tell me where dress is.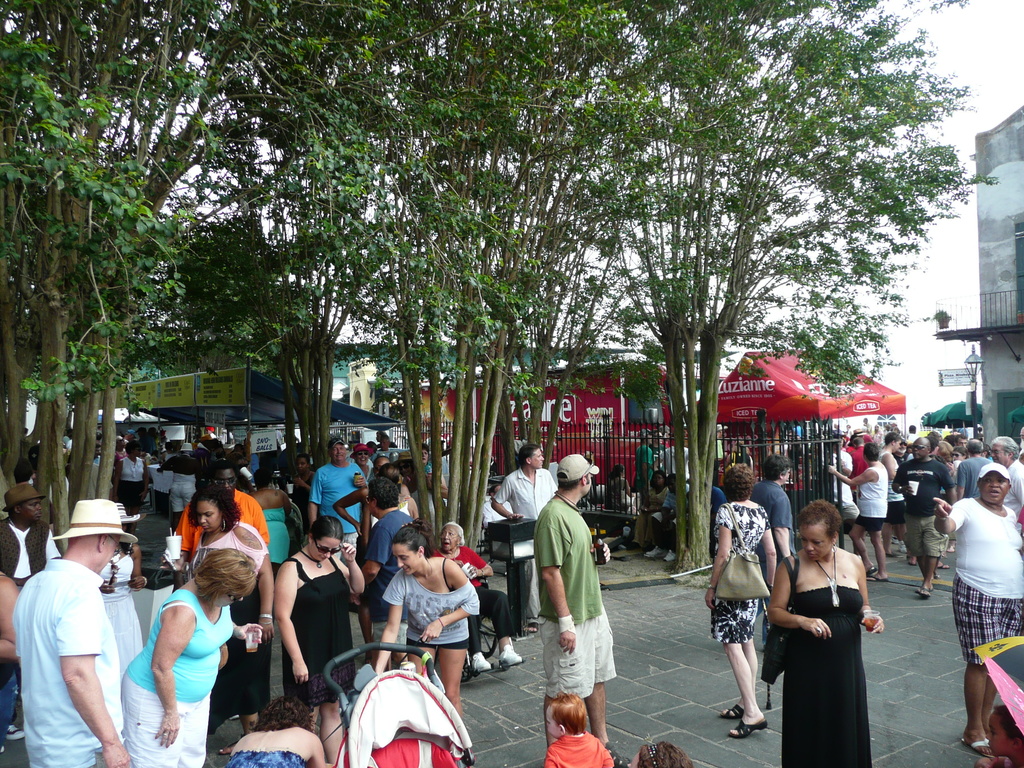
dress is at [left=781, top=547, right=886, bottom=767].
